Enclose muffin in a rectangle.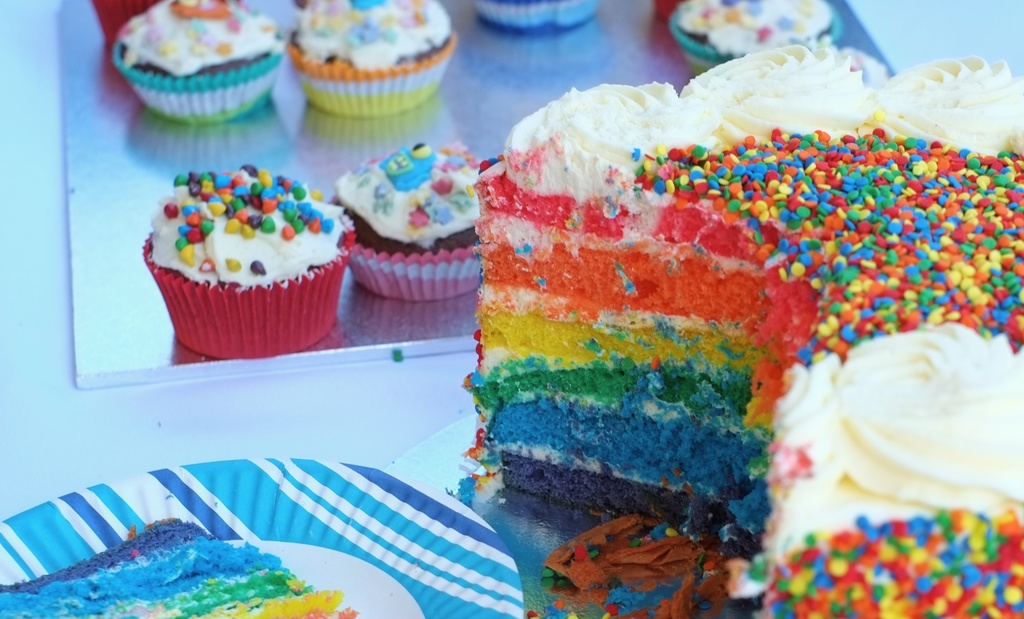
[x1=283, y1=0, x2=455, y2=124].
